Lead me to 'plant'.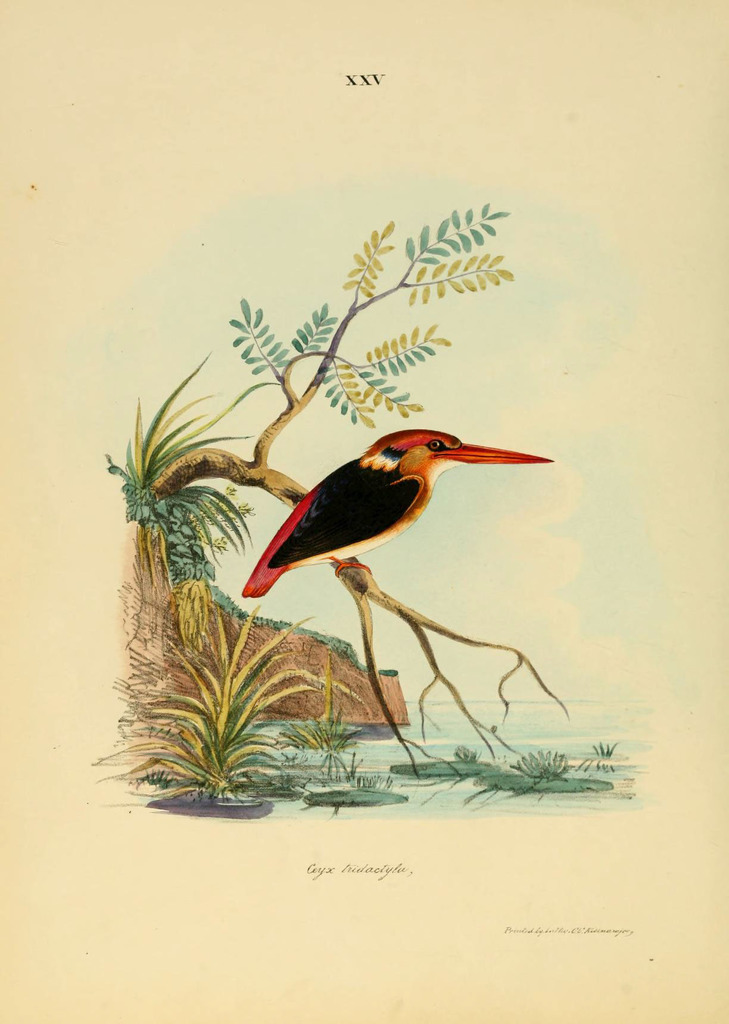
Lead to [102, 349, 284, 586].
